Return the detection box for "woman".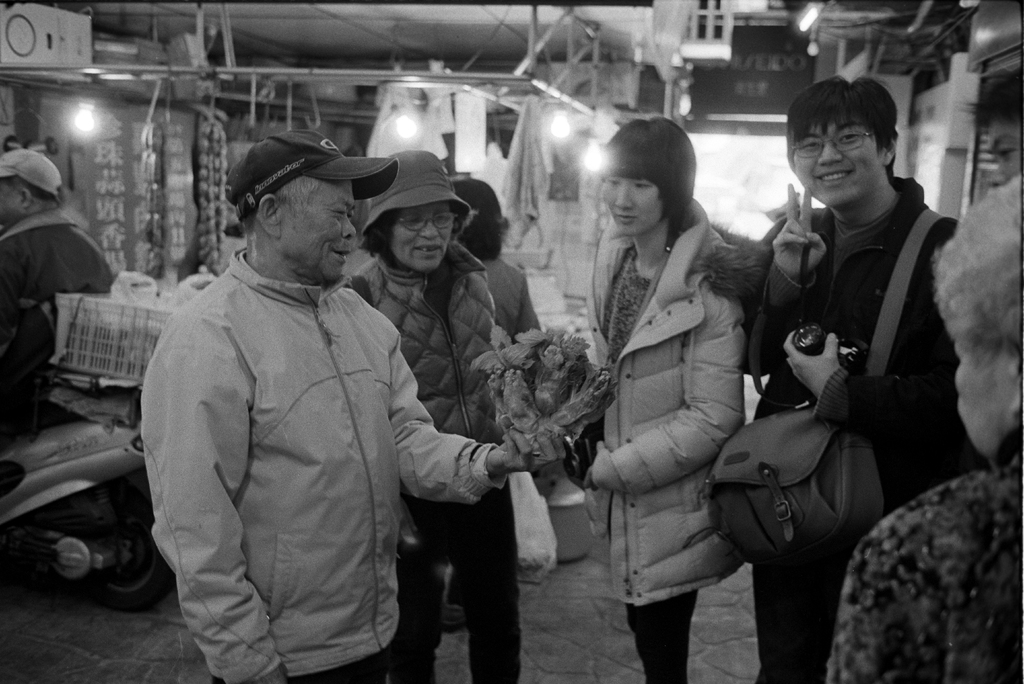
detection(830, 179, 1023, 683).
